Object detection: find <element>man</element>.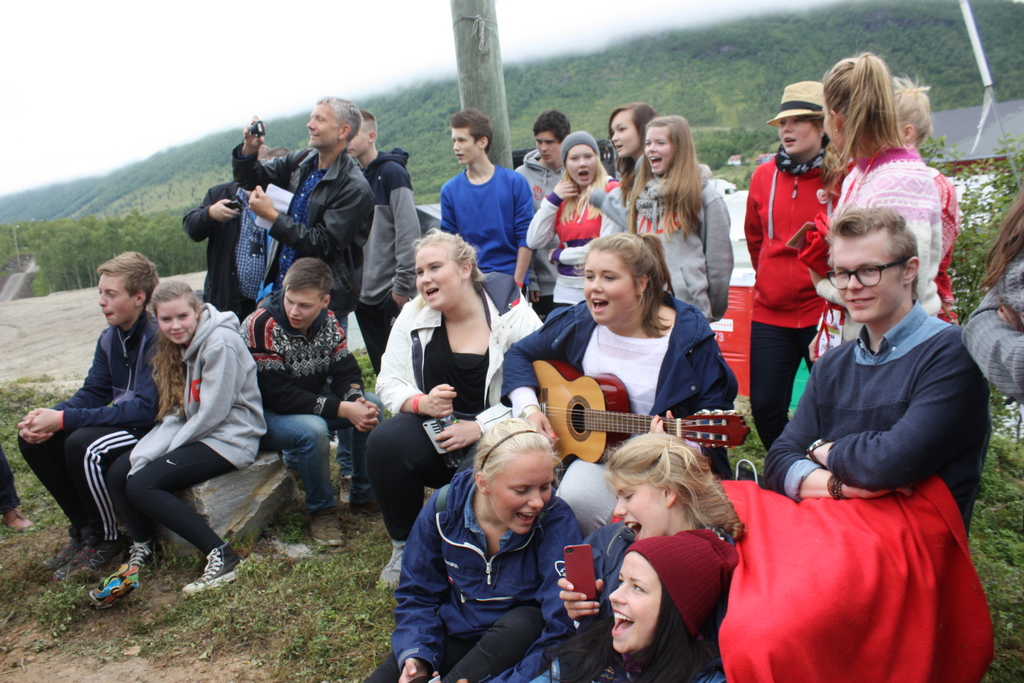
bbox(235, 87, 384, 350).
